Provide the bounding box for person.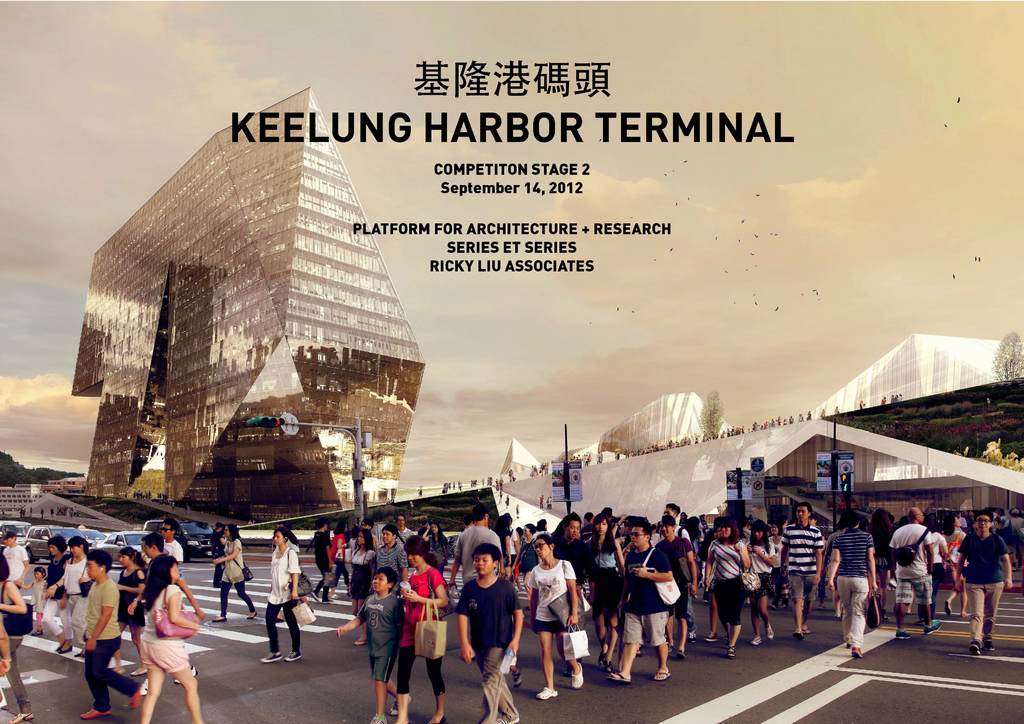
(left=519, top=537, right=576, bottom=699).
